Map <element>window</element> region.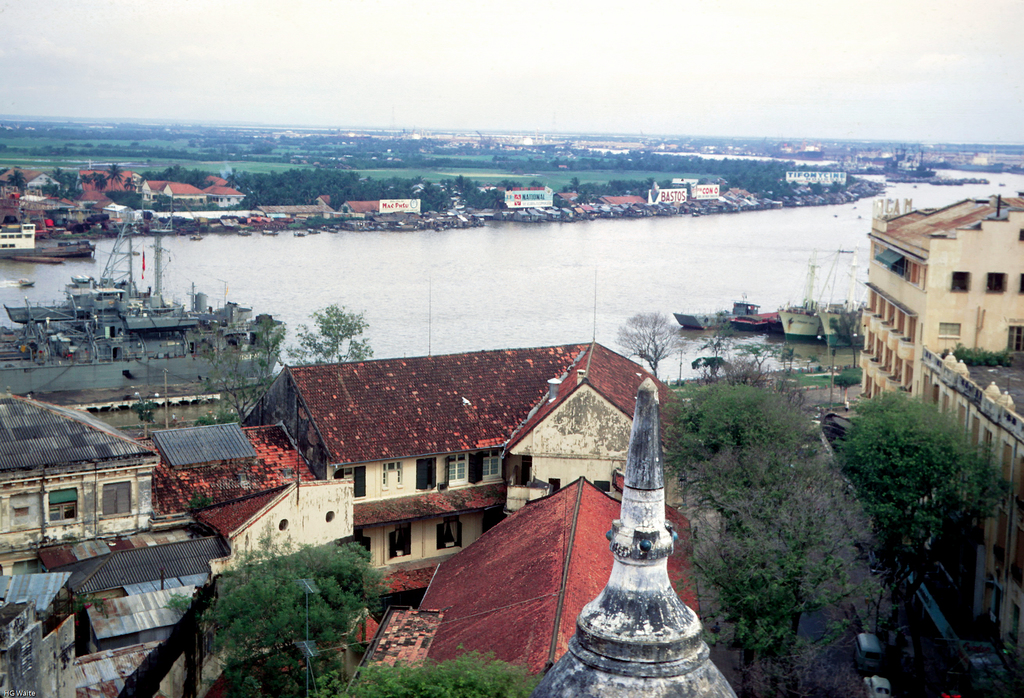
Mapped to {"x1": 978, "y1": 430, "x2": 992, "y2": 462}.
